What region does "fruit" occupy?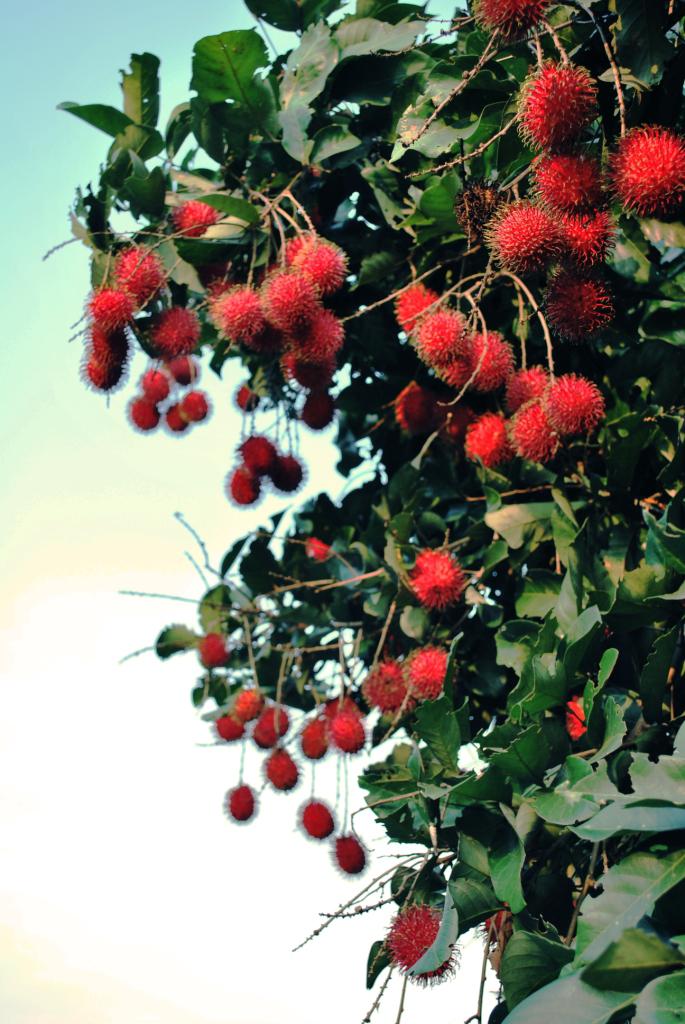
pyautogui.locateOnScreen(374, 909, 454, 981).
